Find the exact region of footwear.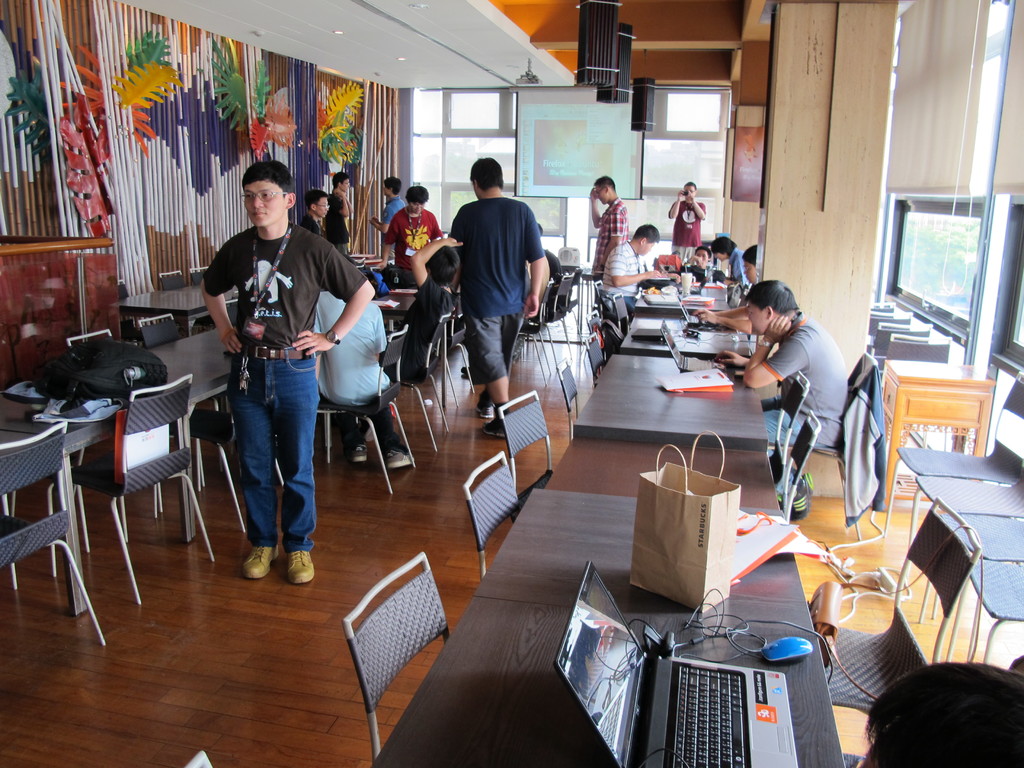
Exact region: rect(341, 445, 368, 466).
